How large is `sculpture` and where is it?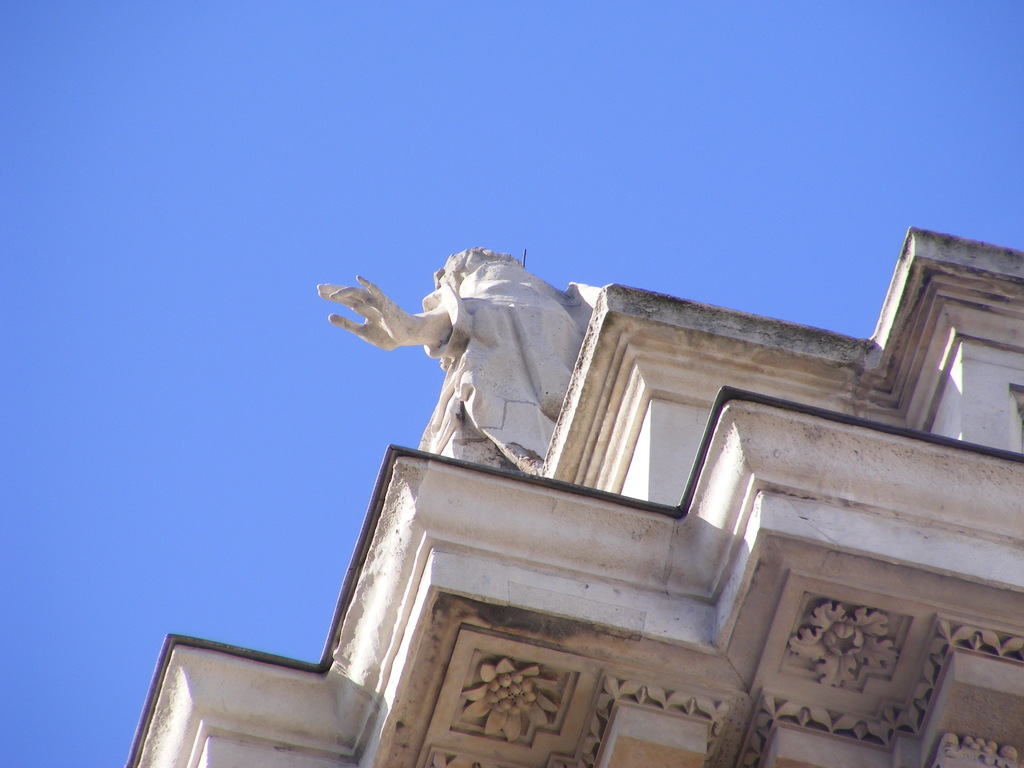
Bounding box: <bbox>314, 244, 596, 474</bbox>.
